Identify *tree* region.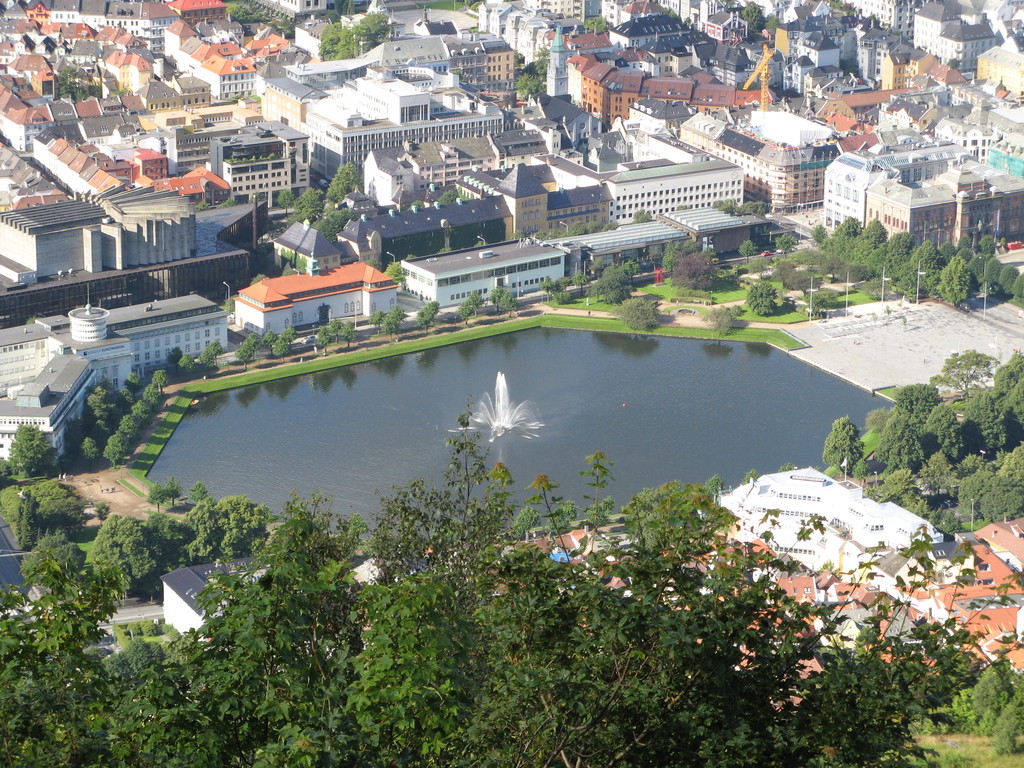
Region: [668, 252, 716, 294].
